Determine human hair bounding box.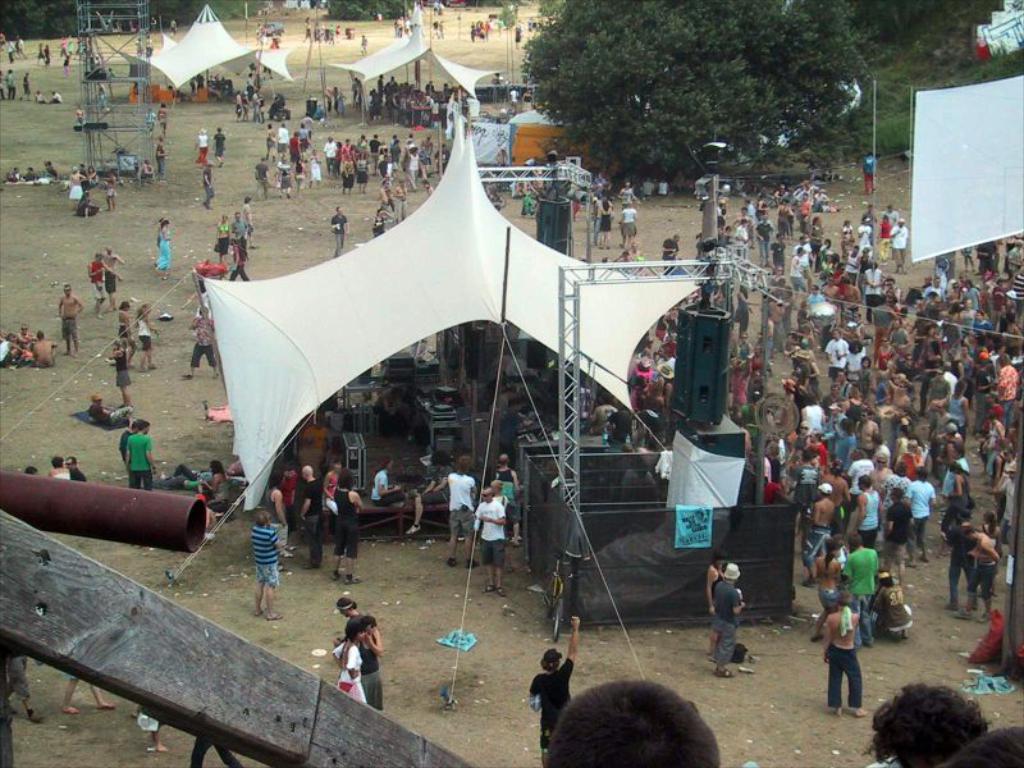
Determined: region(824, 536, 840, 553).
